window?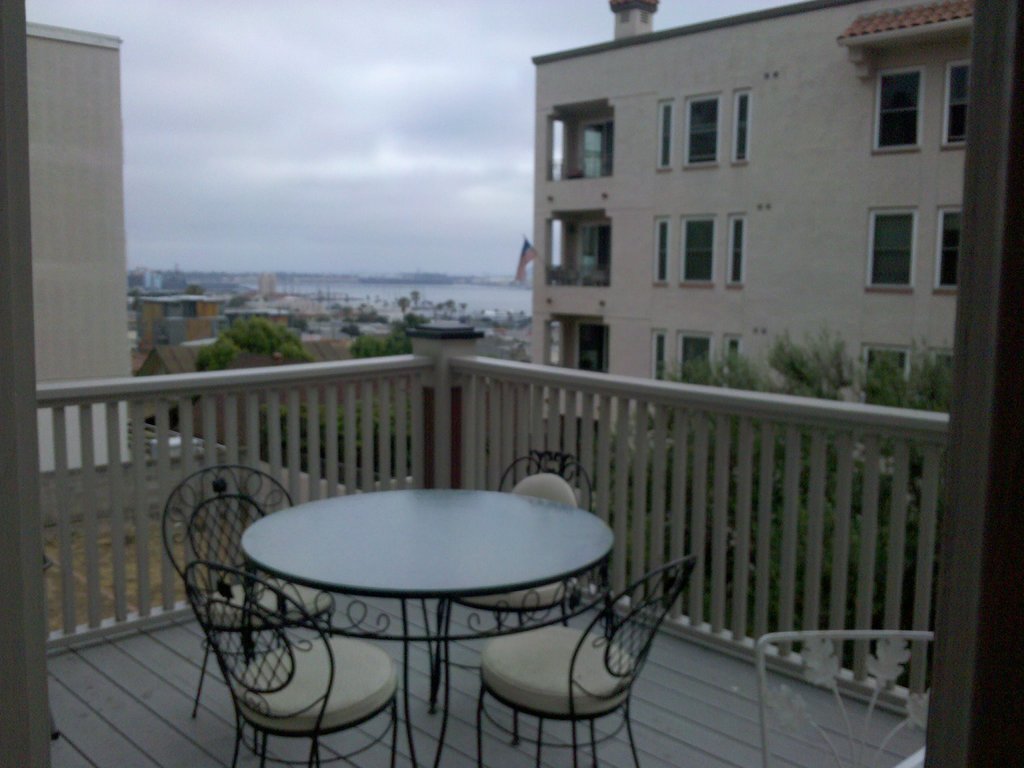
865, 61, 925, 156
